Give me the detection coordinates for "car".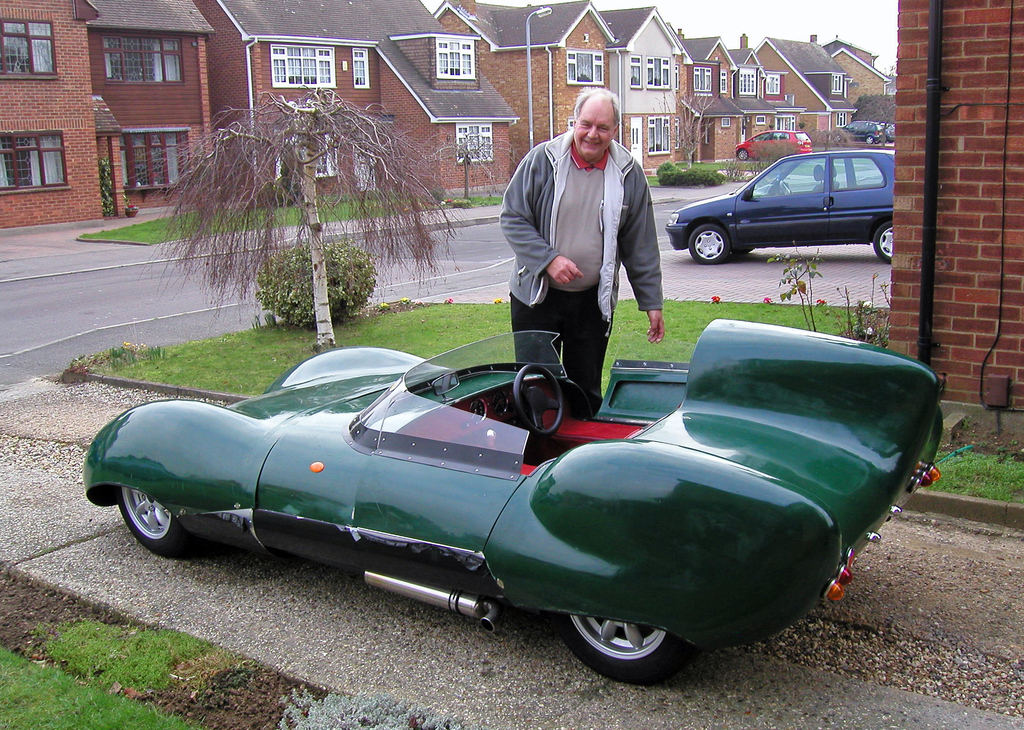
(x1=737, y1=127, x2=815, y2=156).
